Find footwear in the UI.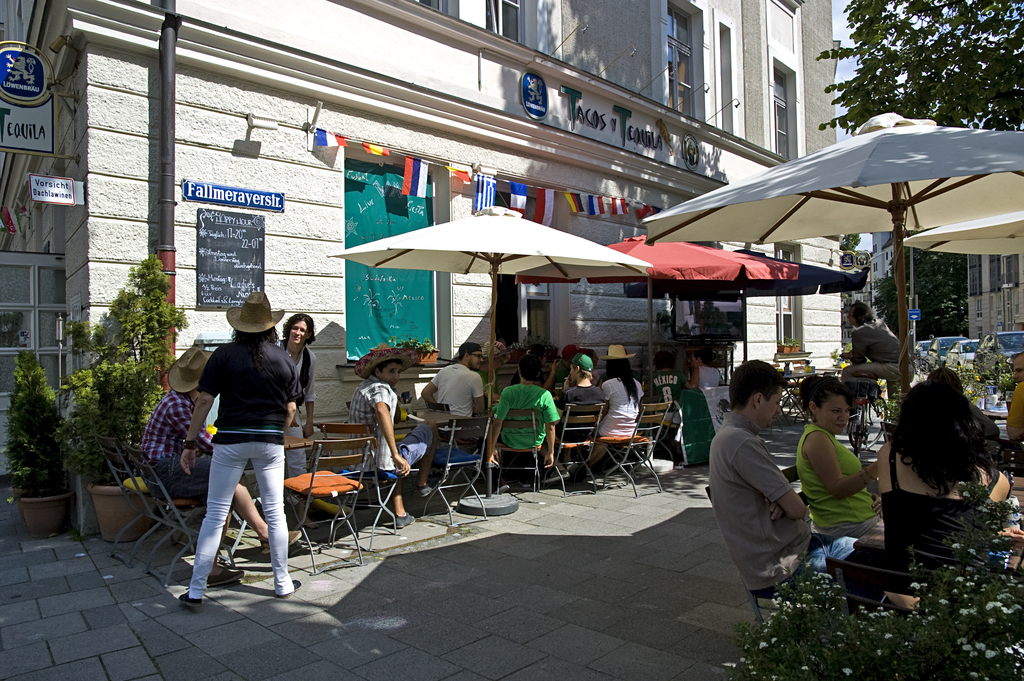
UI element at bbox=(489, 483, 510, 492).
